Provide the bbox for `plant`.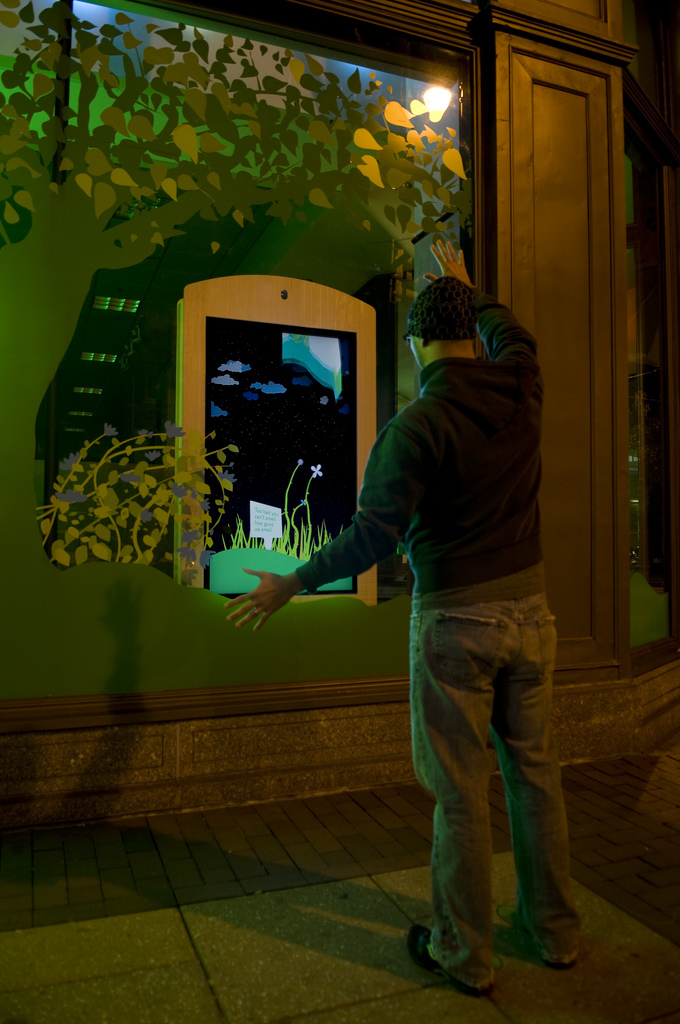
43/394/208/576.
